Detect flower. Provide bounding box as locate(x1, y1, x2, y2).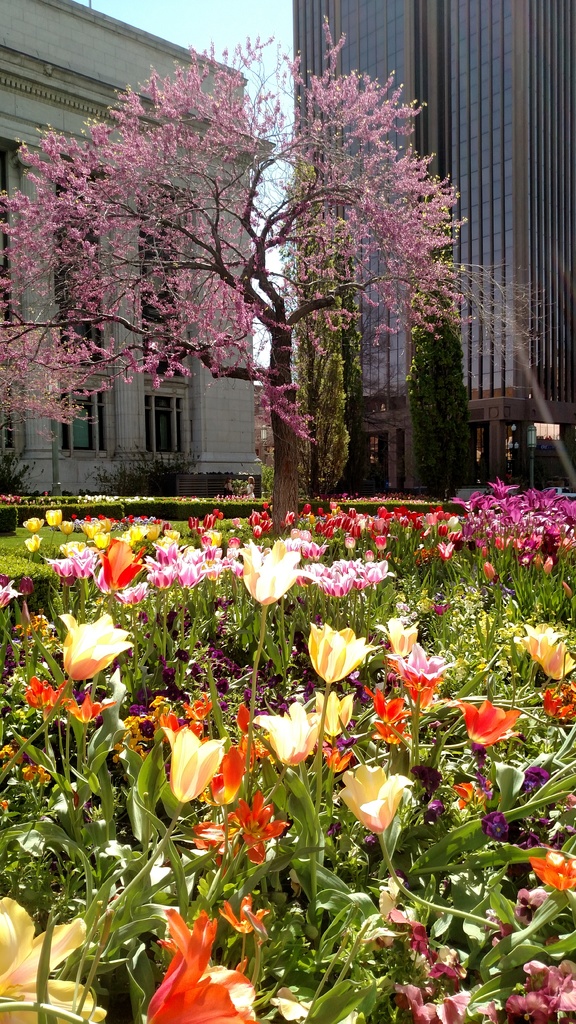
locate(157, 724, 226, 803).
